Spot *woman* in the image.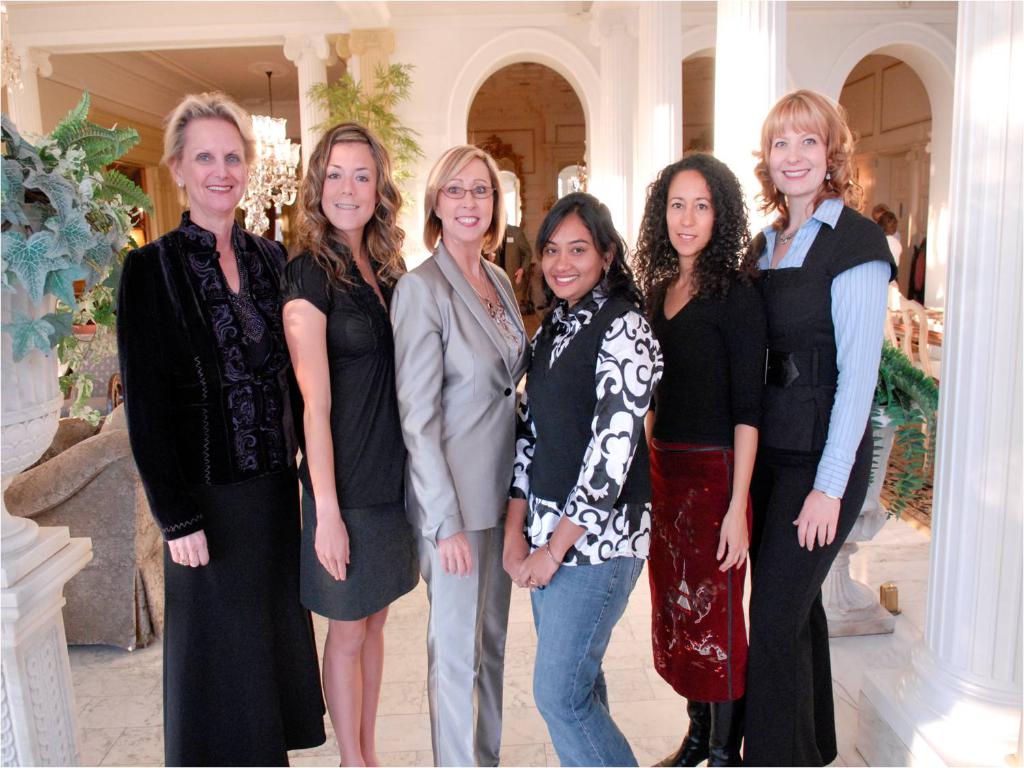
*woman* found at crop(278, 123, 412, 767).
